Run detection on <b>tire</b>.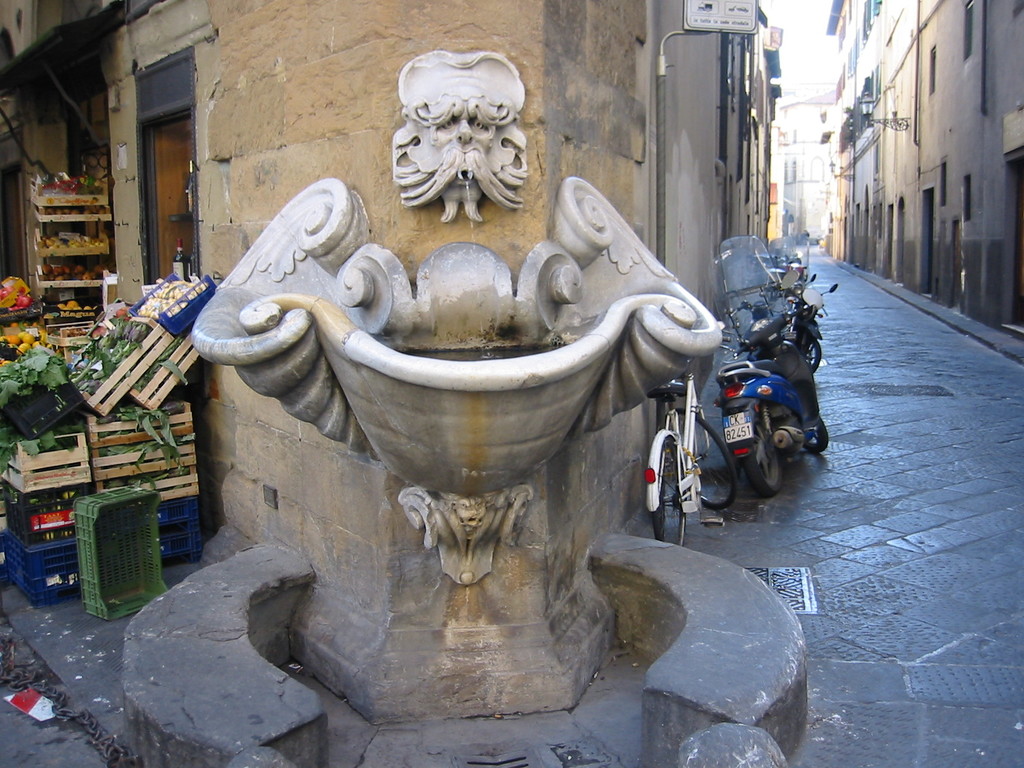
Result: l=743, t=415, r=781, b=492.
